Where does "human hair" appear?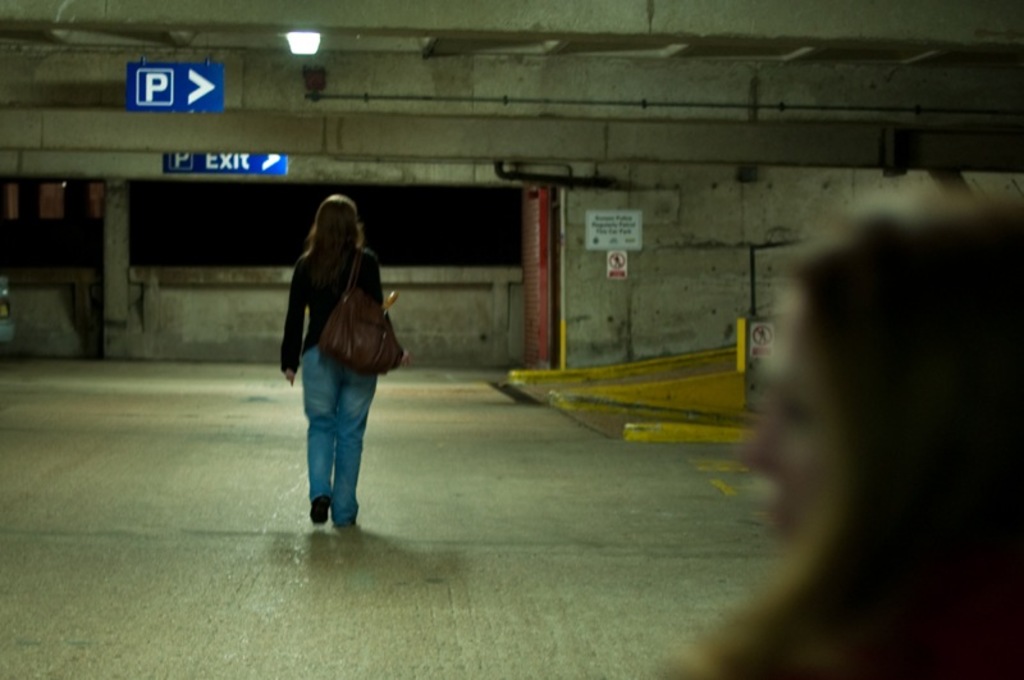
Appears at {"x1": 276, "y1": 188, "x2": 392, "y2": 393}.
